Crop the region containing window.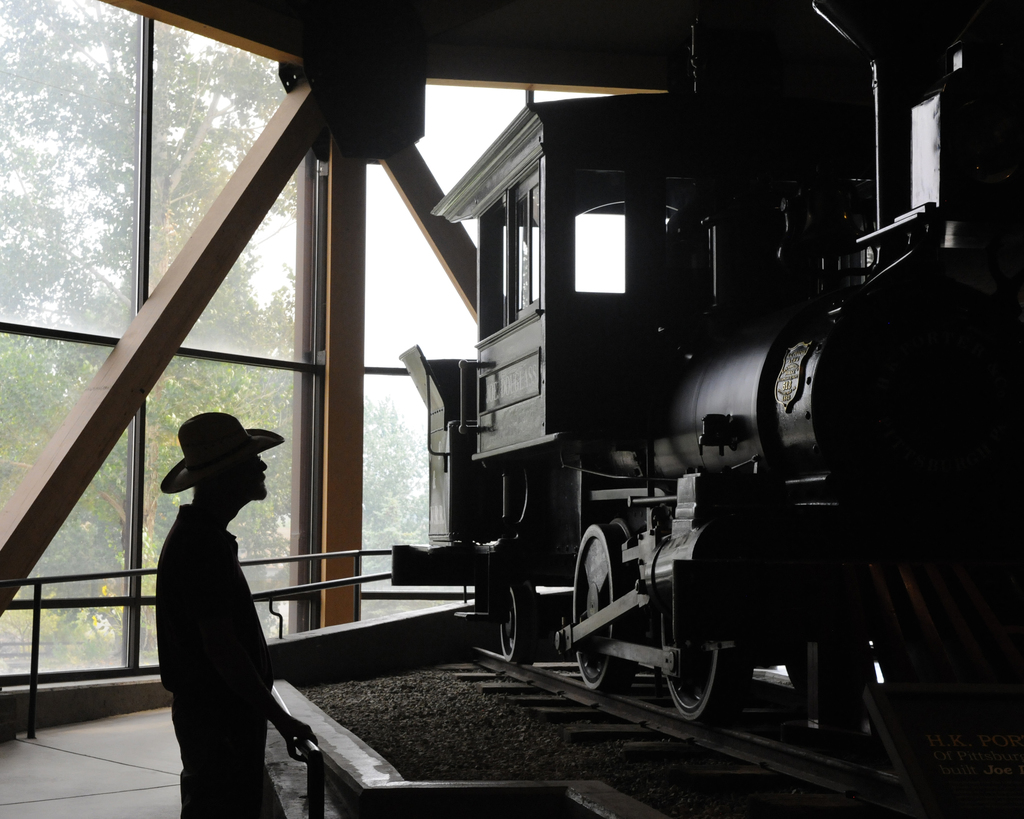
Crop region: bbox=(502, 176, 543, 335).
